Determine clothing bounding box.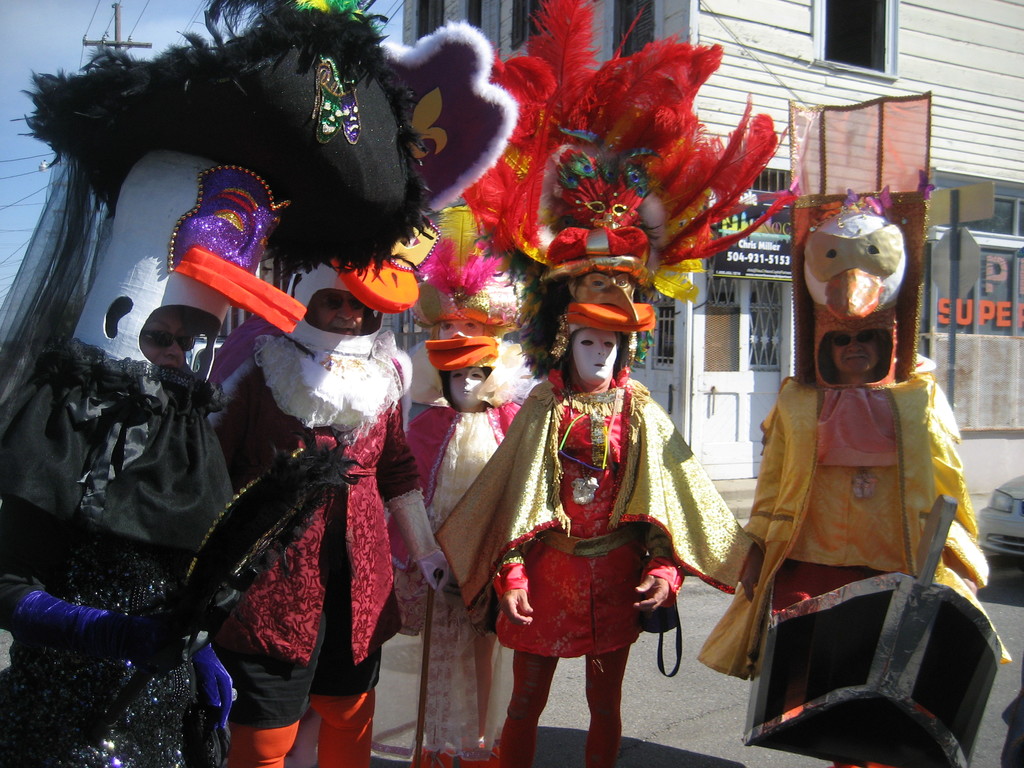
Determined: pyautogui.locateOnScreen(0, 337, 237, 767).
